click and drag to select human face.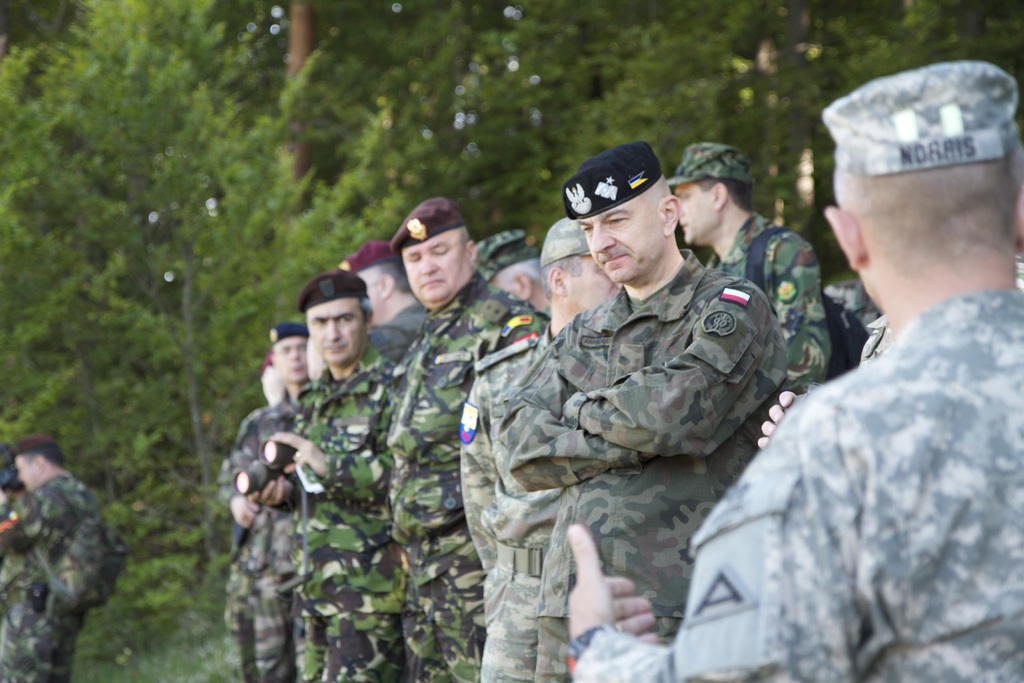
Selection: (676, 177, 717, 243).
